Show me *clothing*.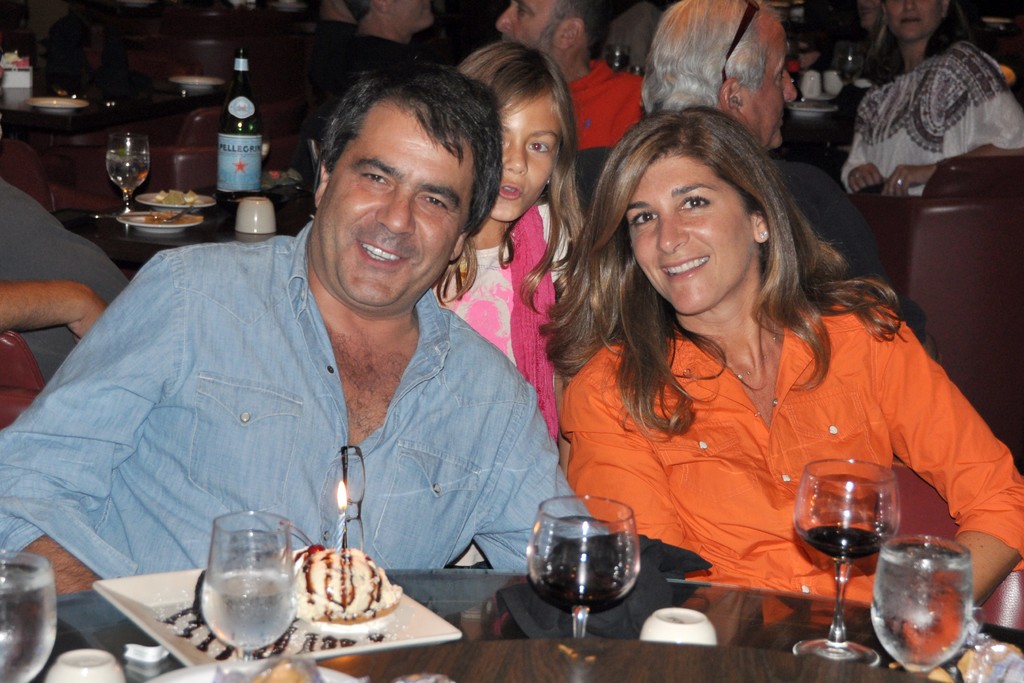
*clothing* is here: bbox=(0, 213, 614, 579).
